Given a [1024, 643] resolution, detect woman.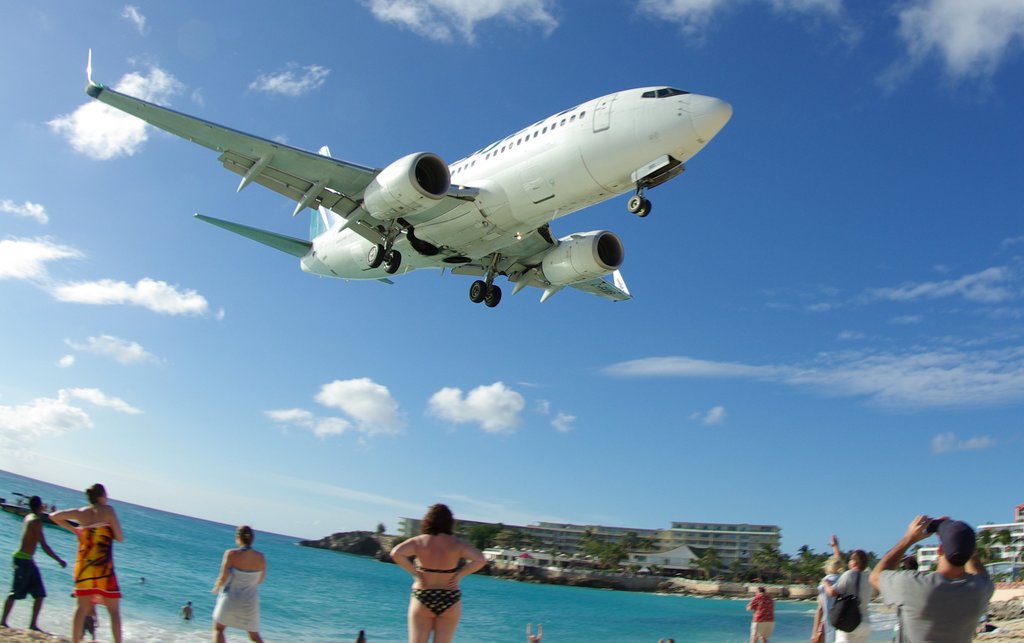
[left=50, top=483, right=126, bottom=642].
